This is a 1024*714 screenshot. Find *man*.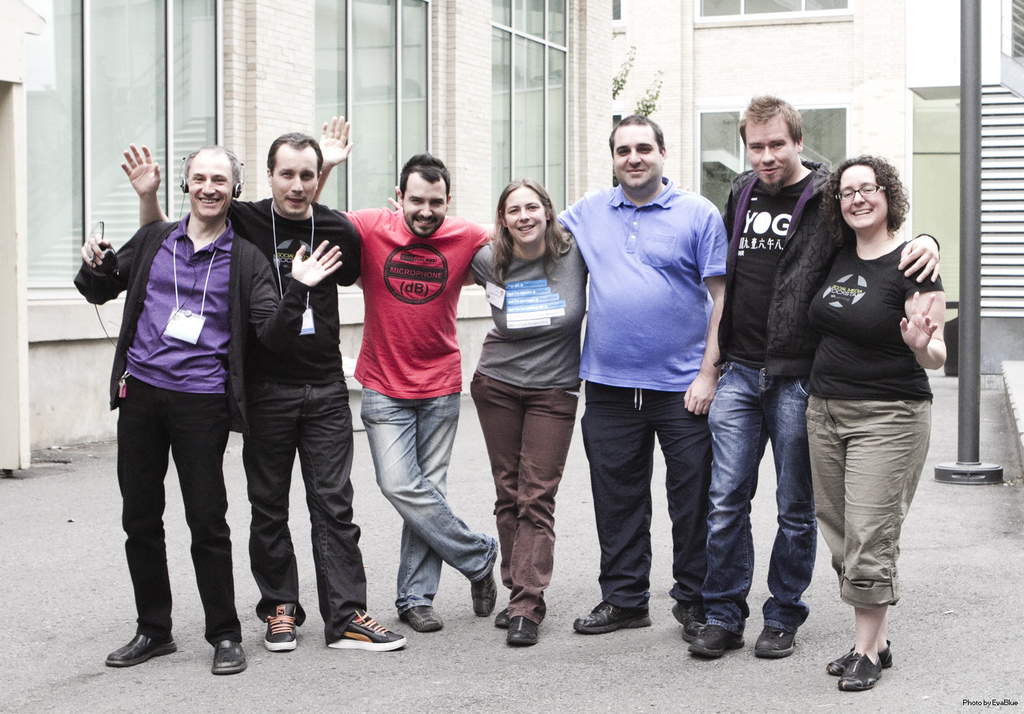
Bounding box: (114, 128, 406, 655).
